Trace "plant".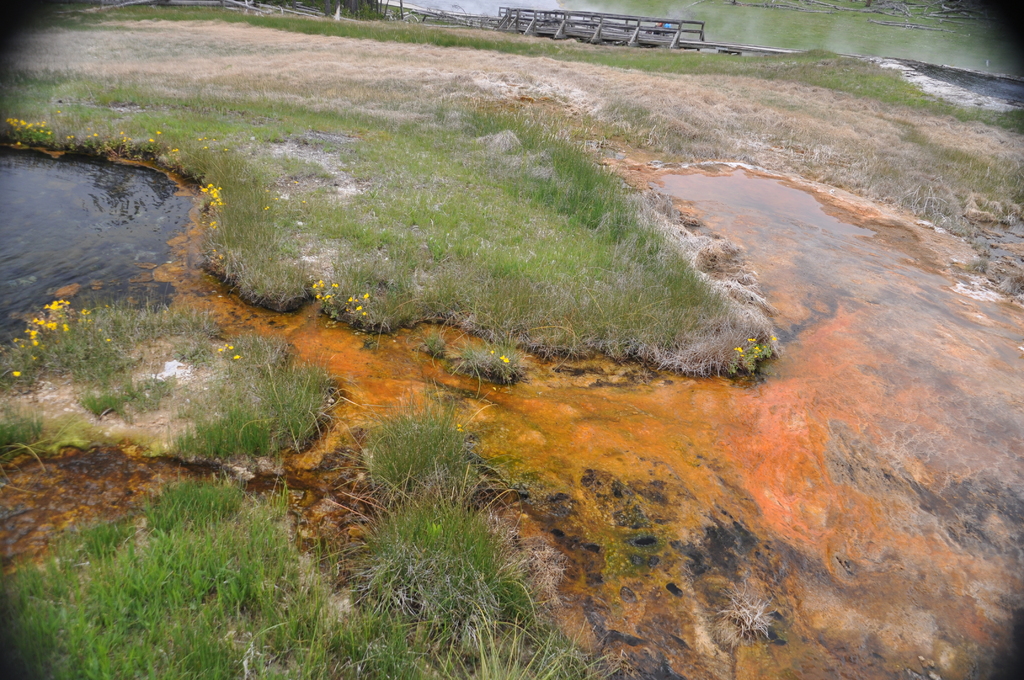
Traced to l=172, t=333, r=334, b=465.
